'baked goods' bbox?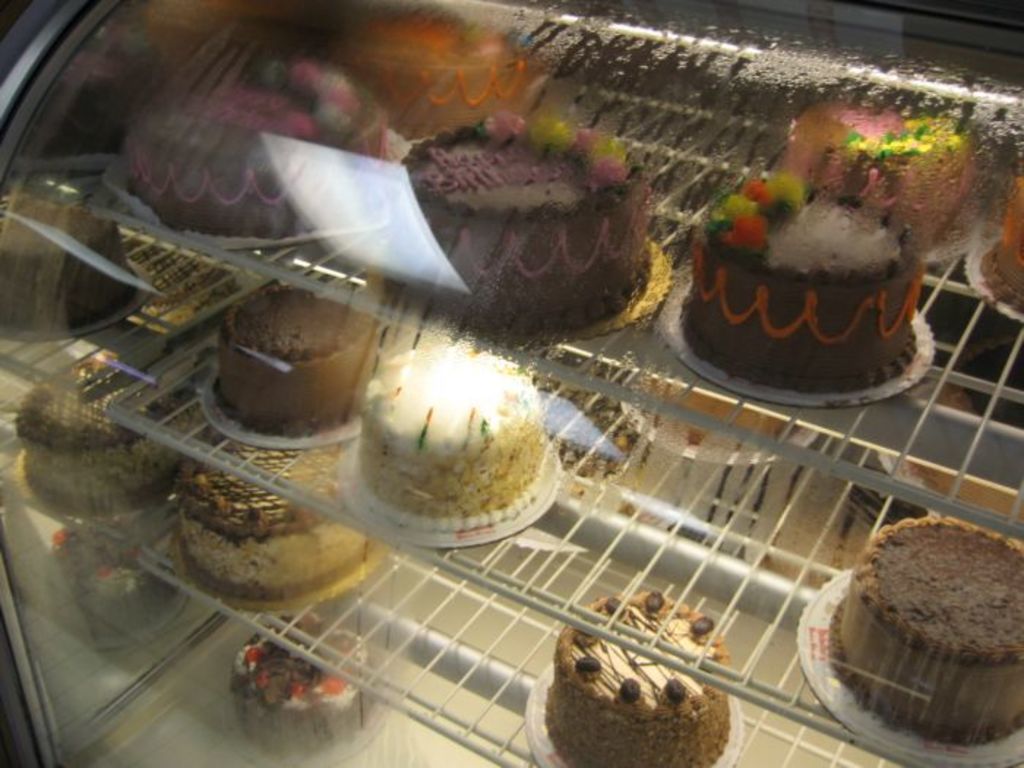
bbox=(543, 592, 730, 767)
